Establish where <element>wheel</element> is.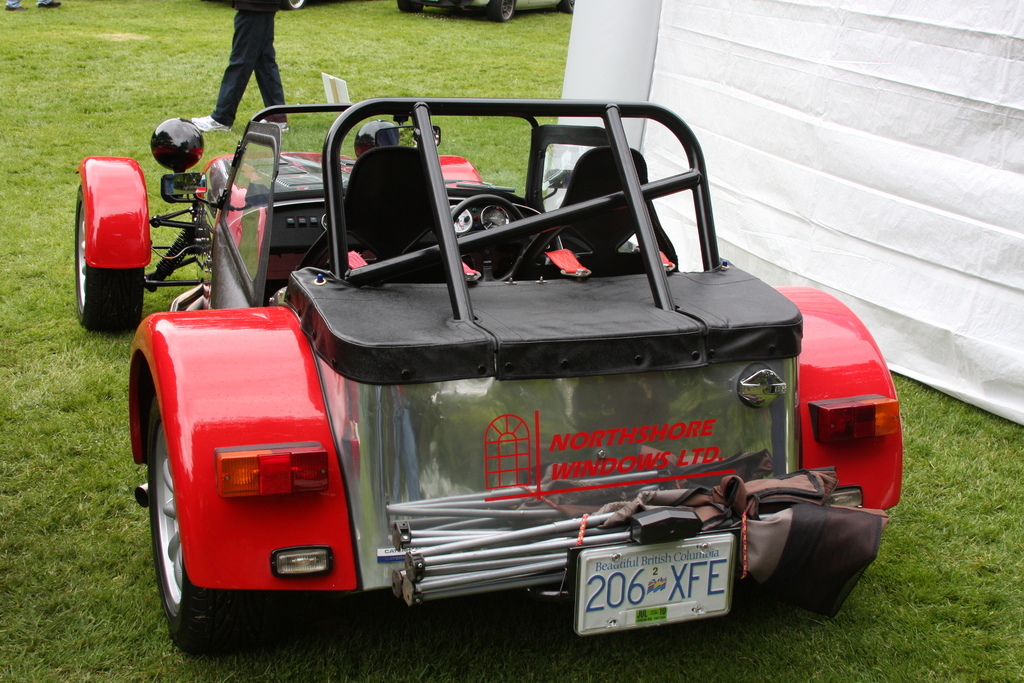
Established at x1=447, y1=195, x2=528, y2=282.
